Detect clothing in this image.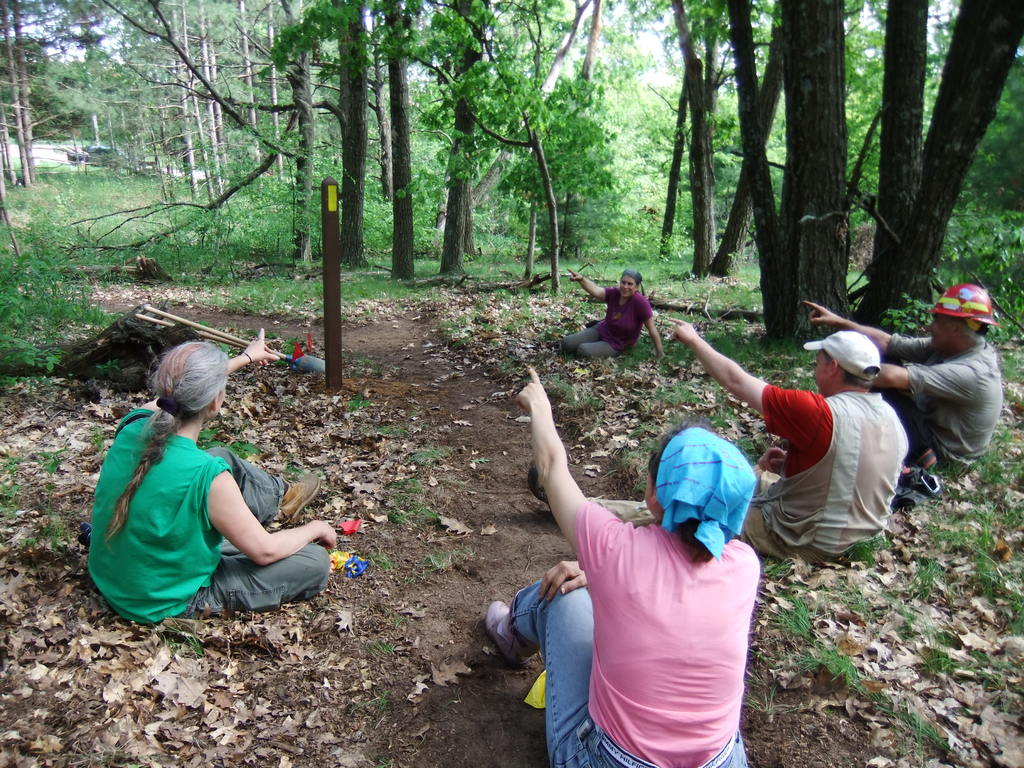
Detection: (90,405,342,638).
